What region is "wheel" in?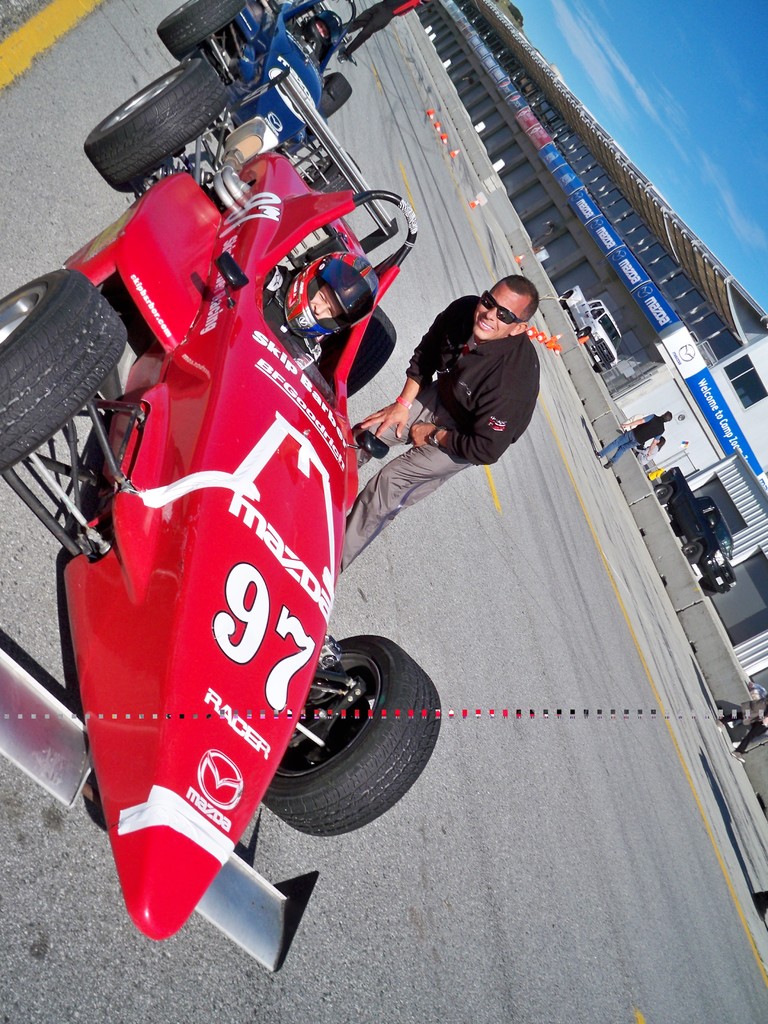
(x1=683, y1=541, x2=700, y2=565).
